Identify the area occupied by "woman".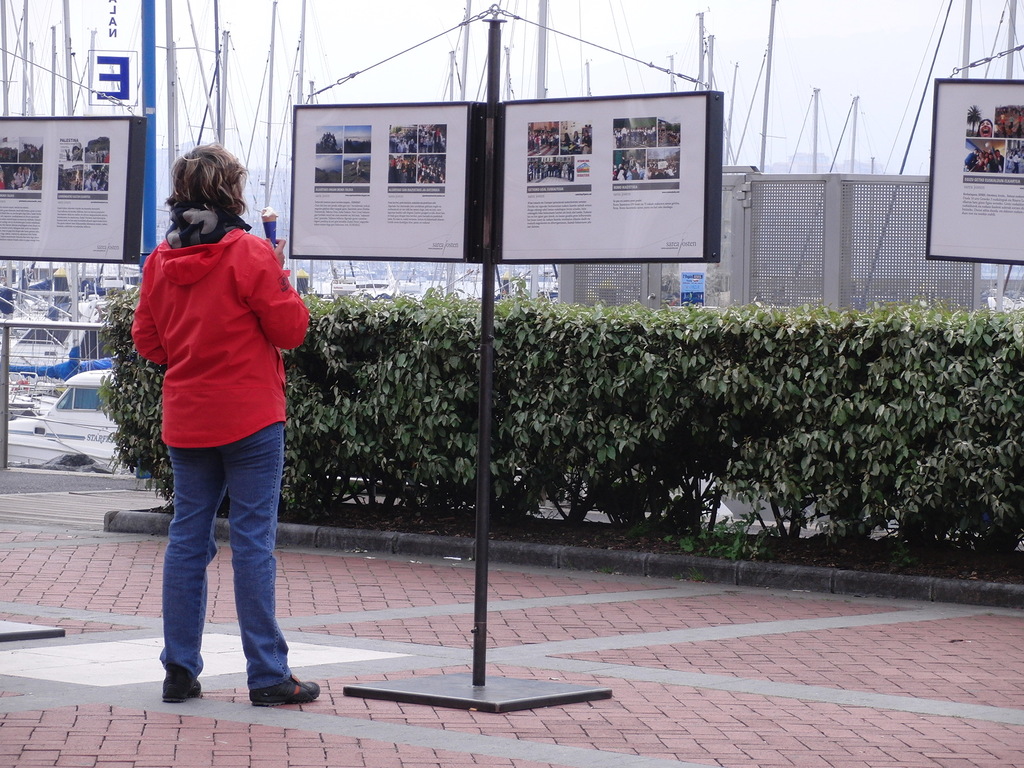
Area: region(131, 141, 324, 715).
